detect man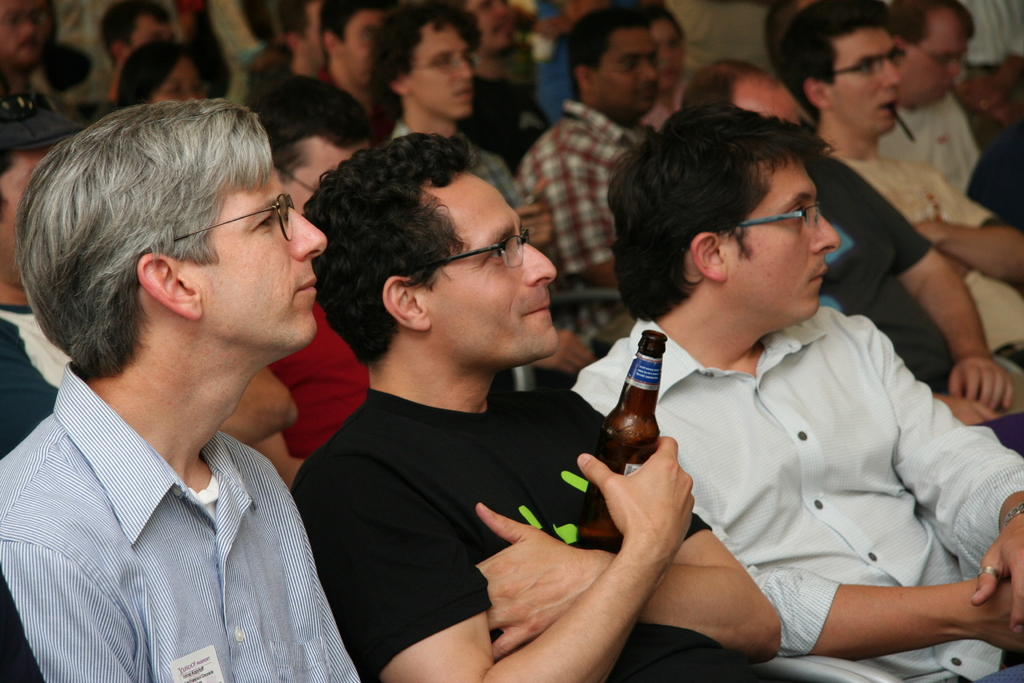
<box>684,62,1023,441</box>
